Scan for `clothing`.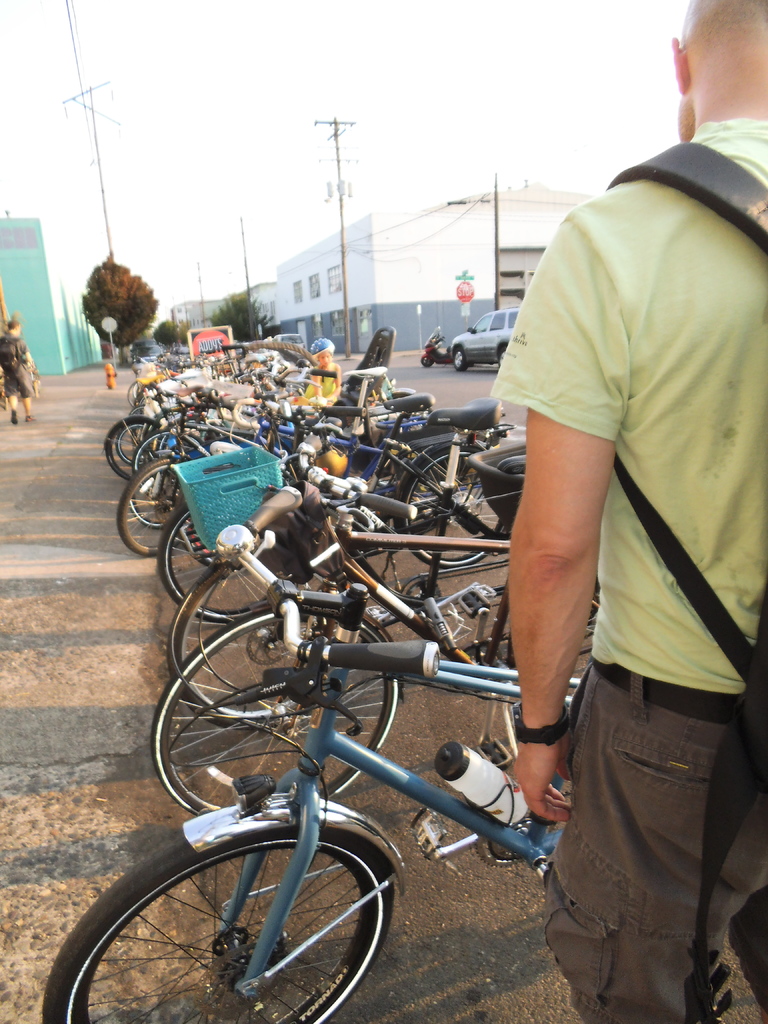
Scan result: 0/335/31/402.
